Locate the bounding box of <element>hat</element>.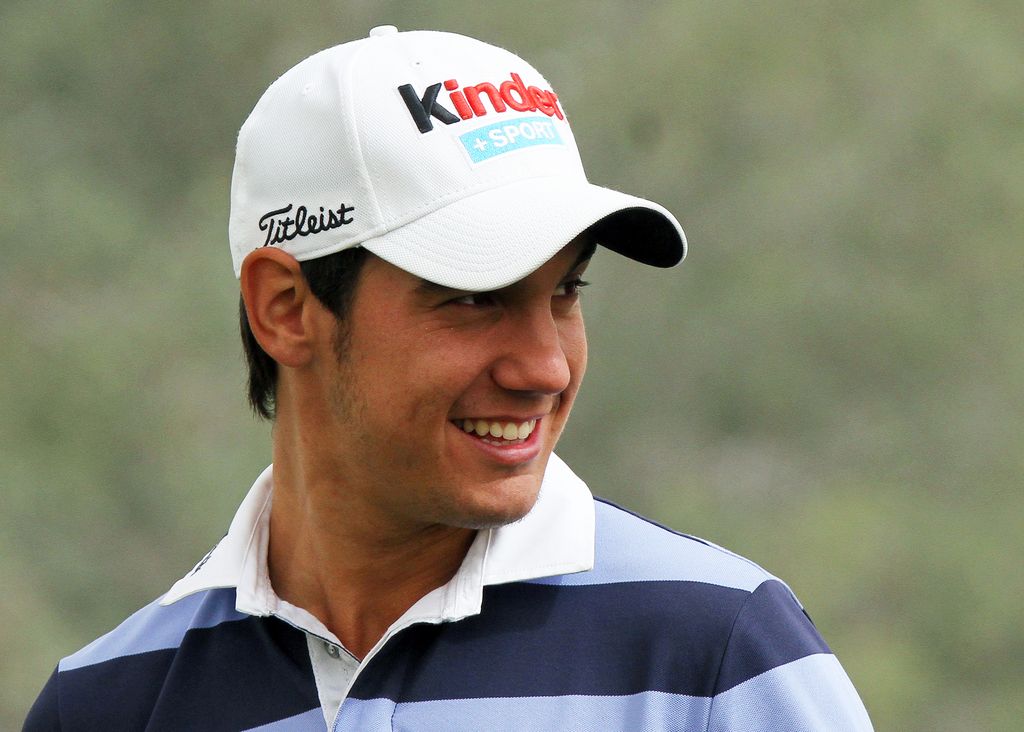
Bounding box: {"left": 231, "top": 26, "right": 687, "bottom": 295}.
